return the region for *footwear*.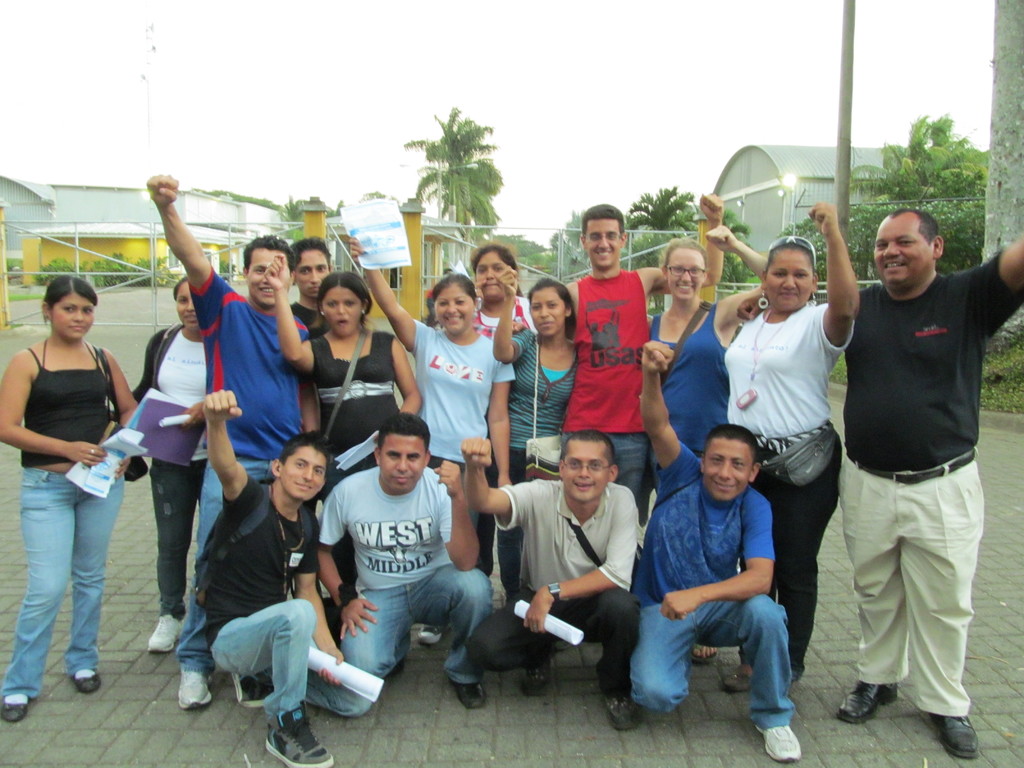
[72, 666, 103, 692].
